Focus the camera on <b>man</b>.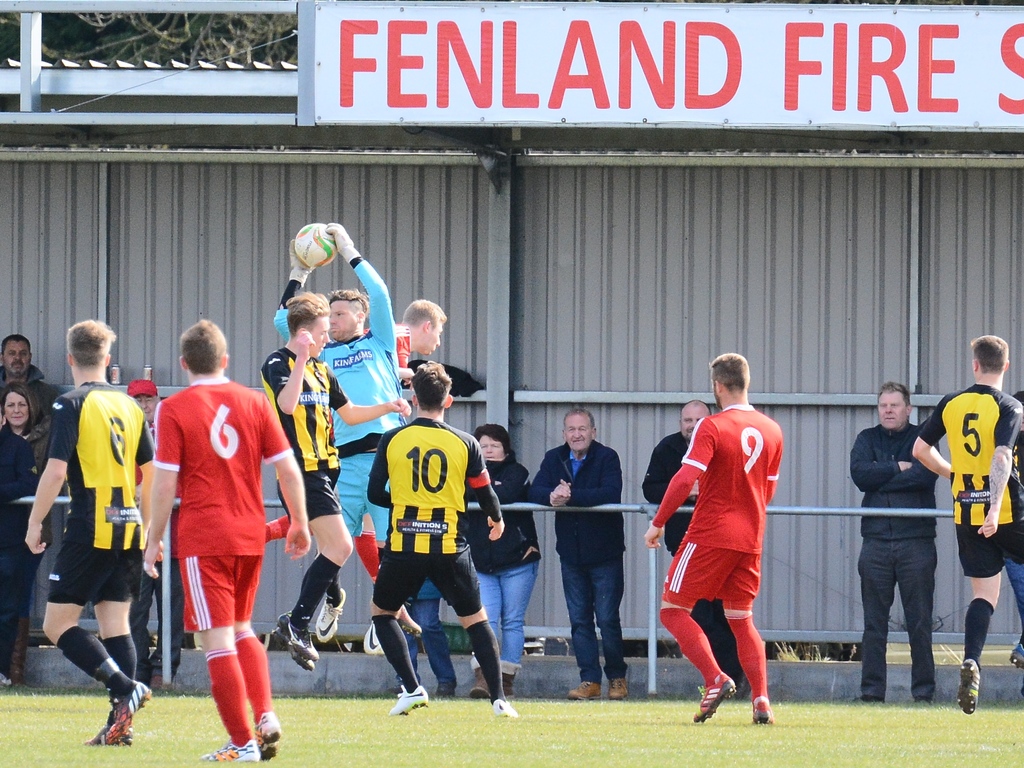
Focus region: [left=462, top=423, right=541, bottom=701].
